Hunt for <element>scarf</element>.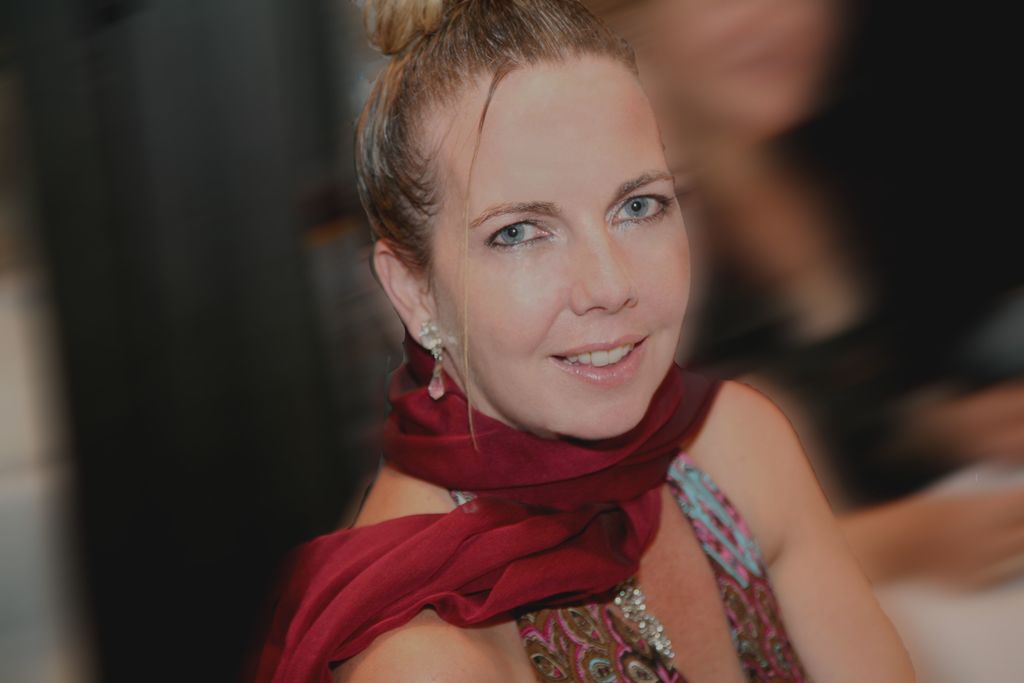
Hunted down at {"left": 261, "top": 316, "right": 739, "bottom": 682}.
